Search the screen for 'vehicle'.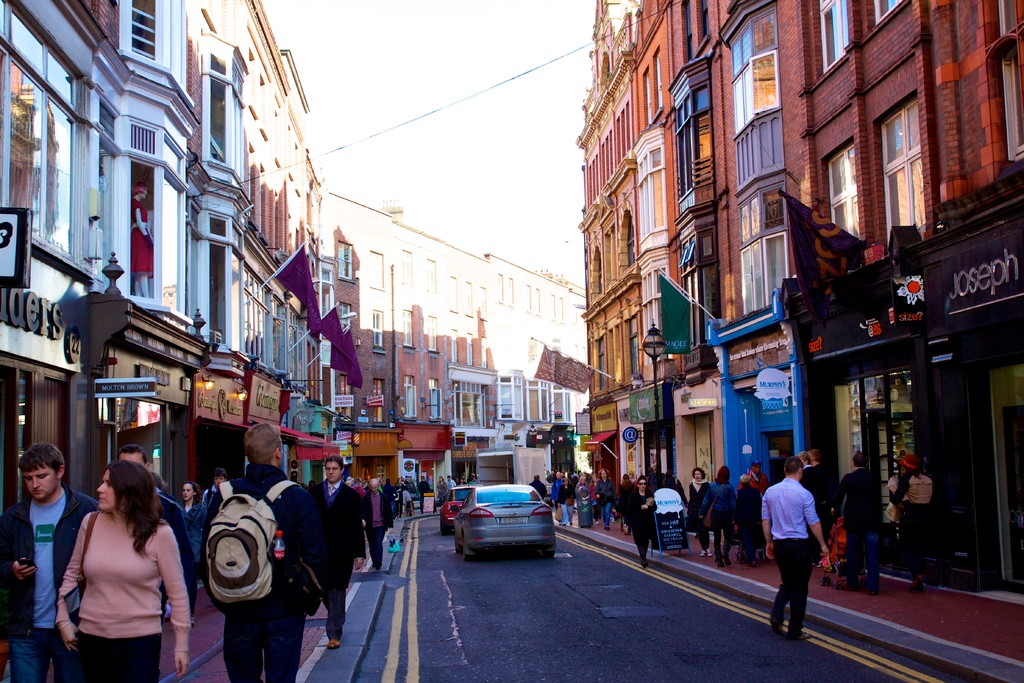
Found at box=[436, 479, 472, 532].
